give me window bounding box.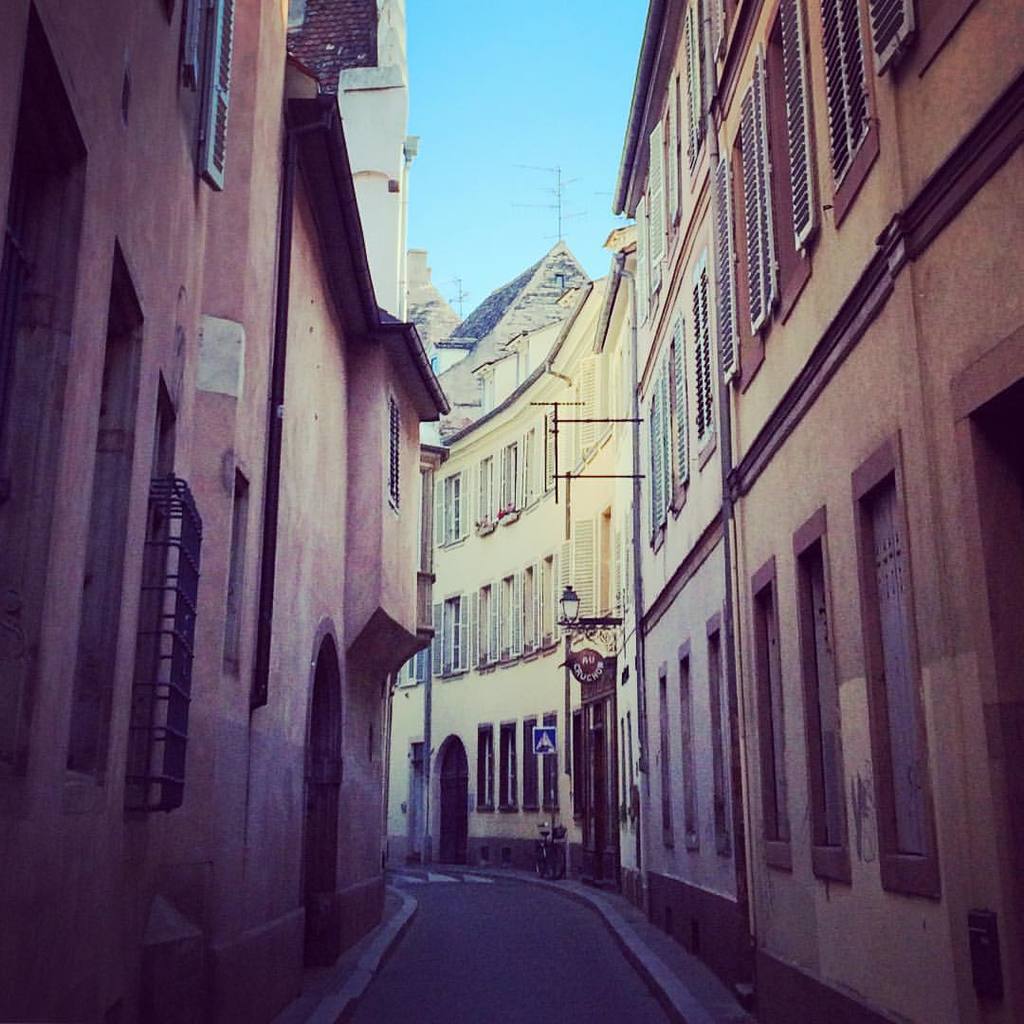
515, 425, 543, 511.
